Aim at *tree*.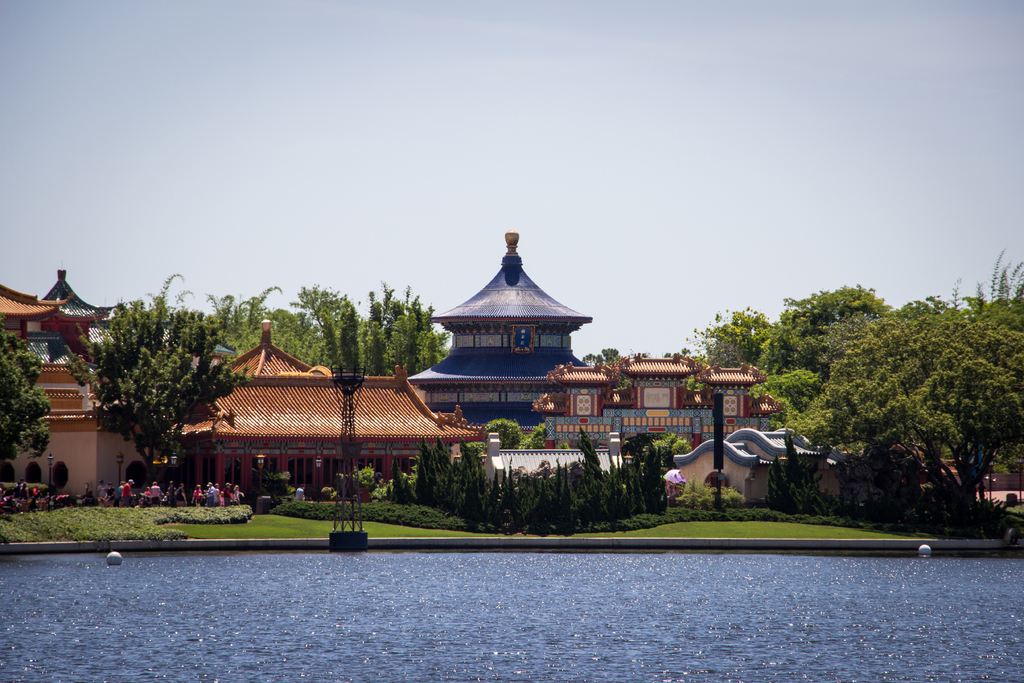
Aimed at crop(0, 309, 48, 479).
